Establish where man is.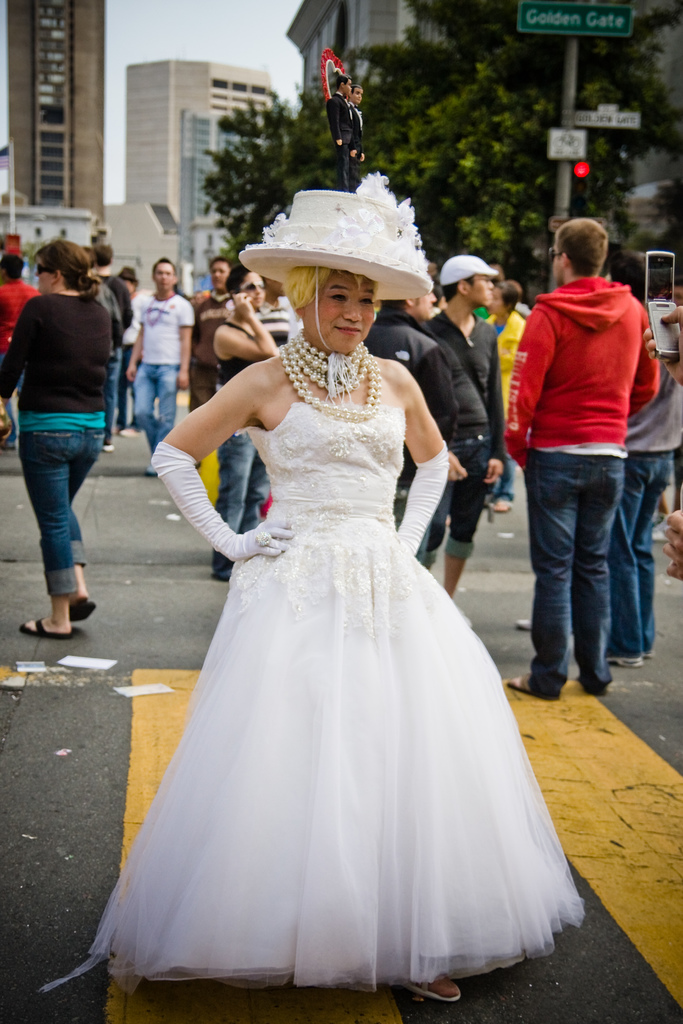
Established at locate(117, 252, 199, 483).
